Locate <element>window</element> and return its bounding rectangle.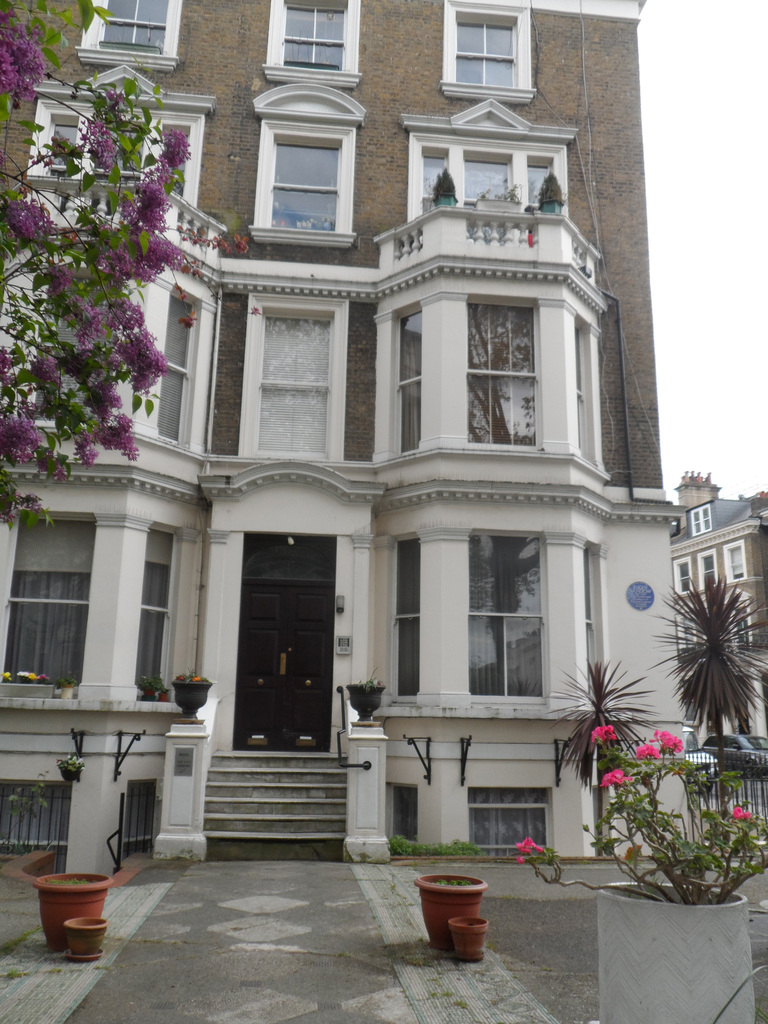
box=[131, 526, 189, 698].
